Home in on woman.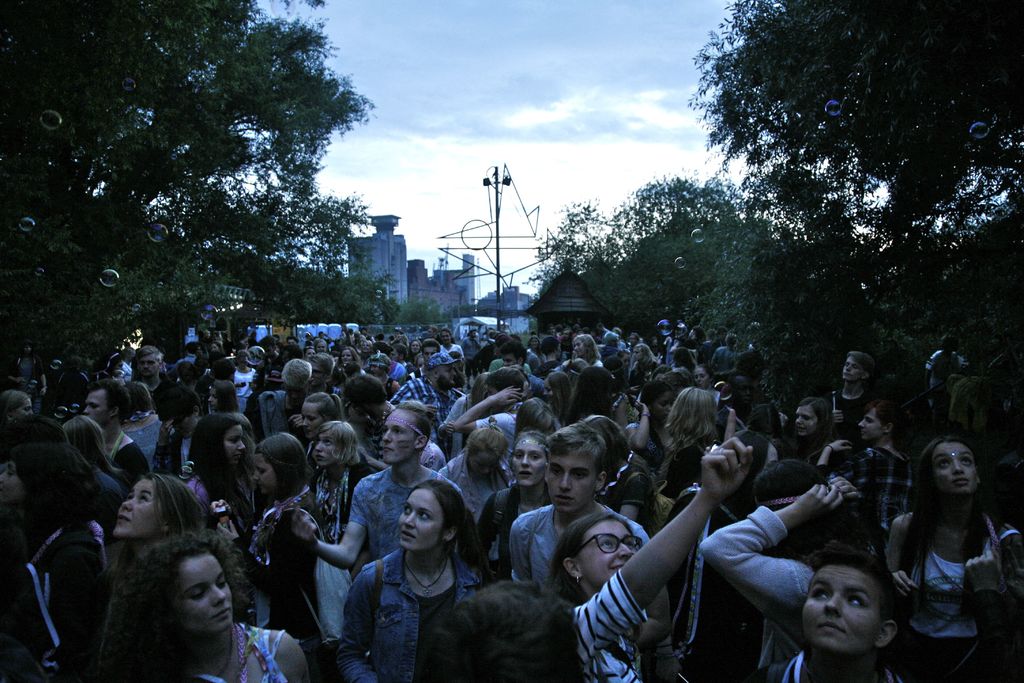
Homed in at {"x1": 0, "y1": 389, "x2": 38, "y2": 428}.
